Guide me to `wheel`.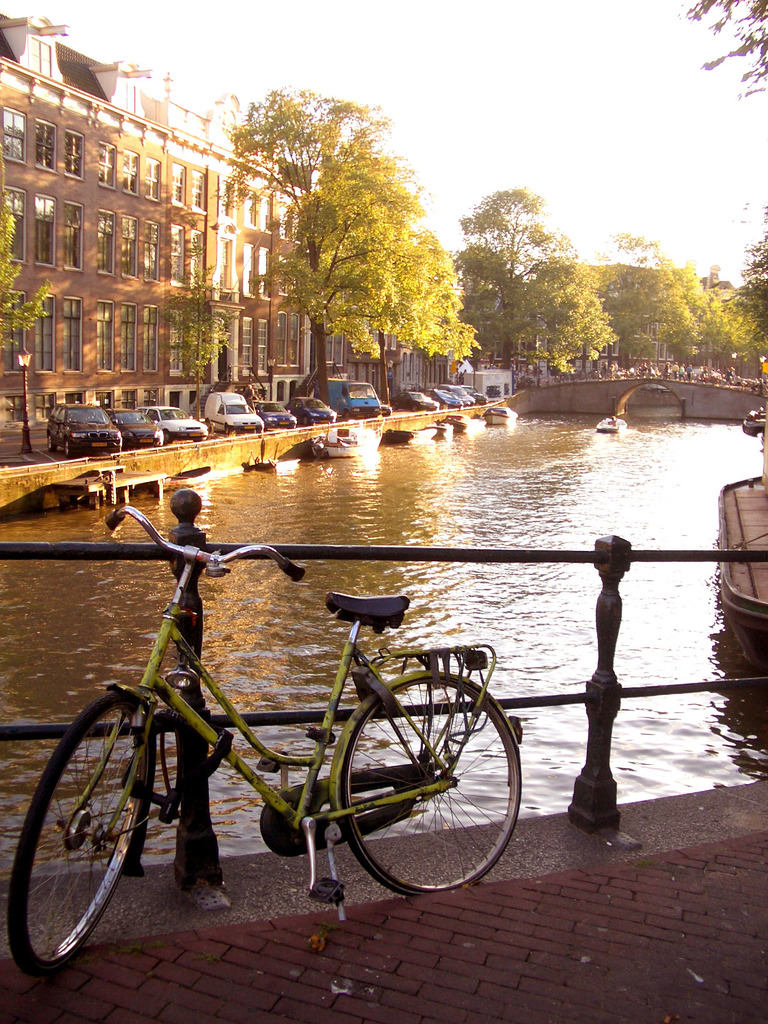
Guidance: [48,436,56,454].
